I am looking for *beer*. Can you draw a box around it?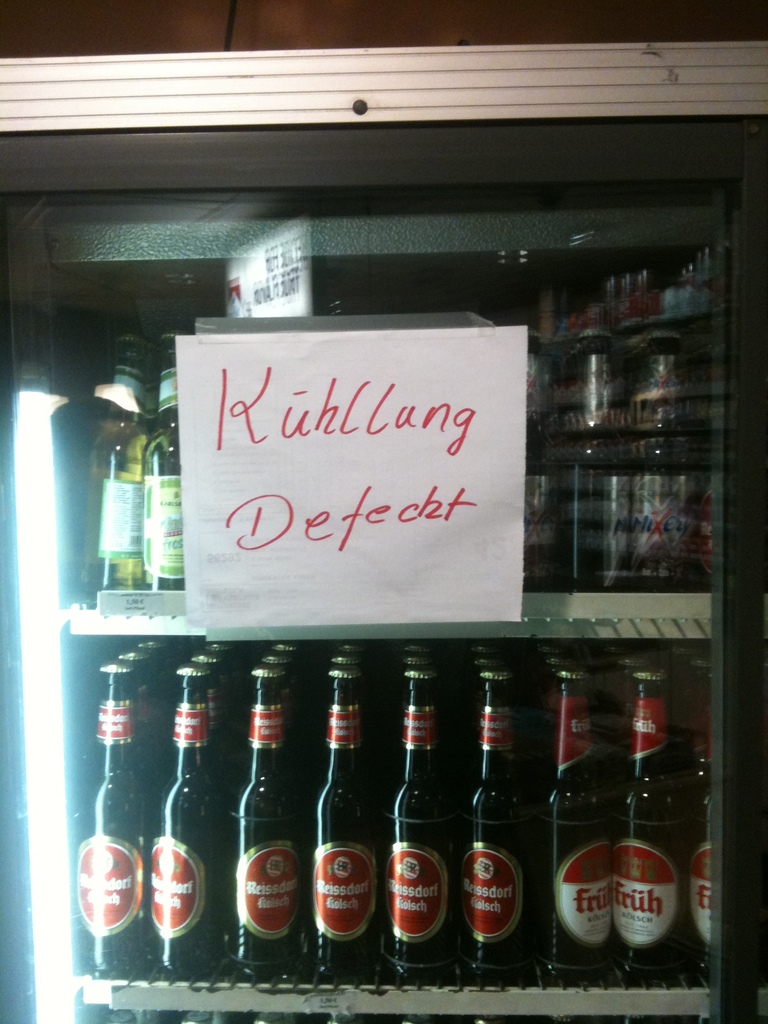
Sure, the bounding box is (left=378, top=671, right=467, bottom=989).
